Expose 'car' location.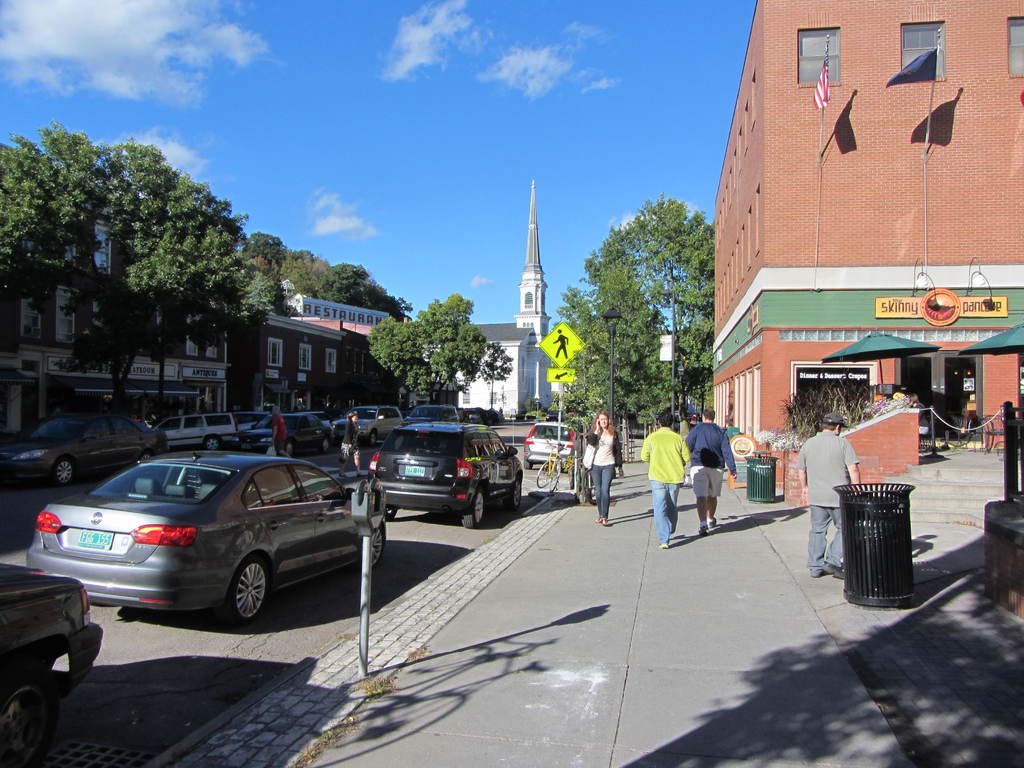
Exposed at [402,400,468,428].
